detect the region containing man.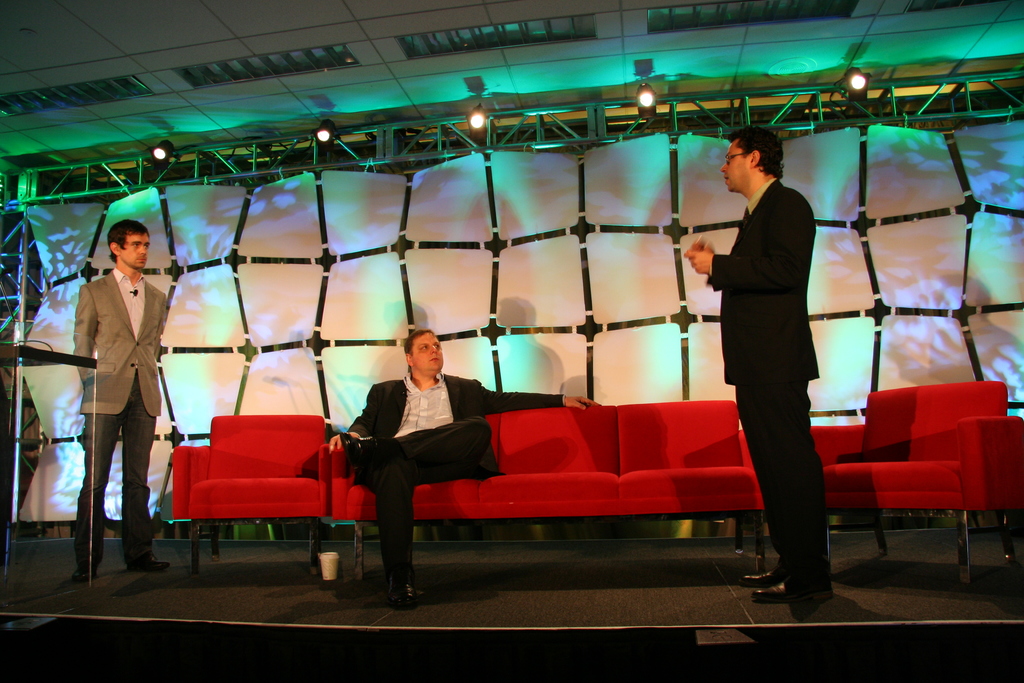
(71, 218, 173, 573).
